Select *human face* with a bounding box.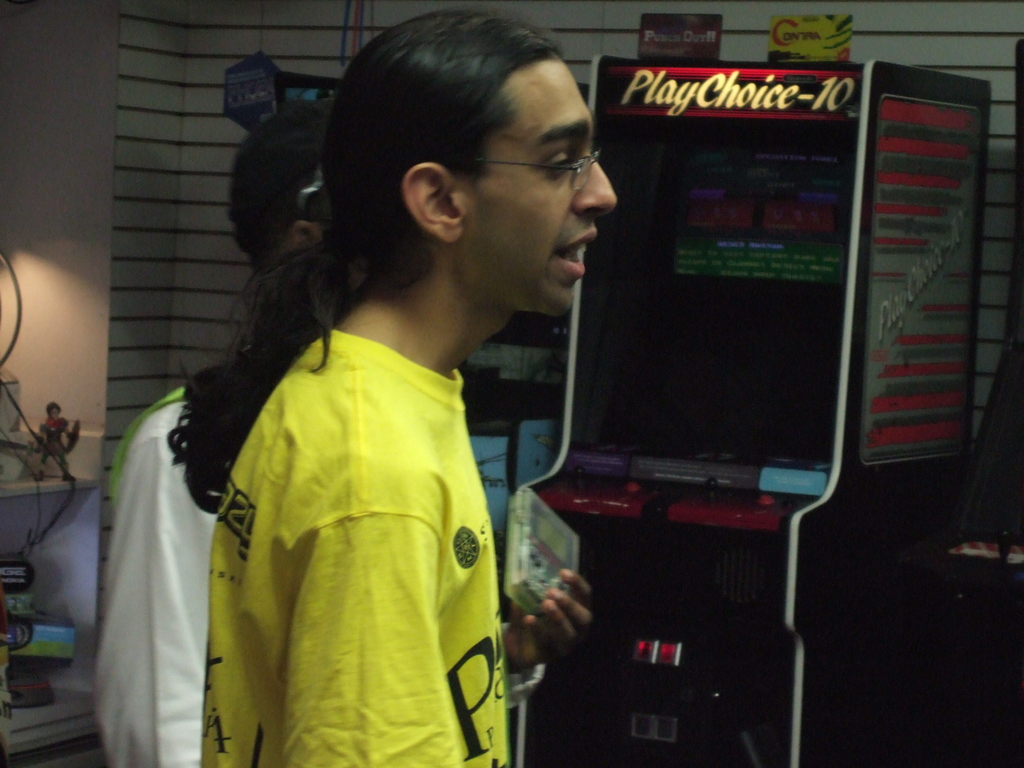
x1=472 y1=50 x2=620 y2=324.
